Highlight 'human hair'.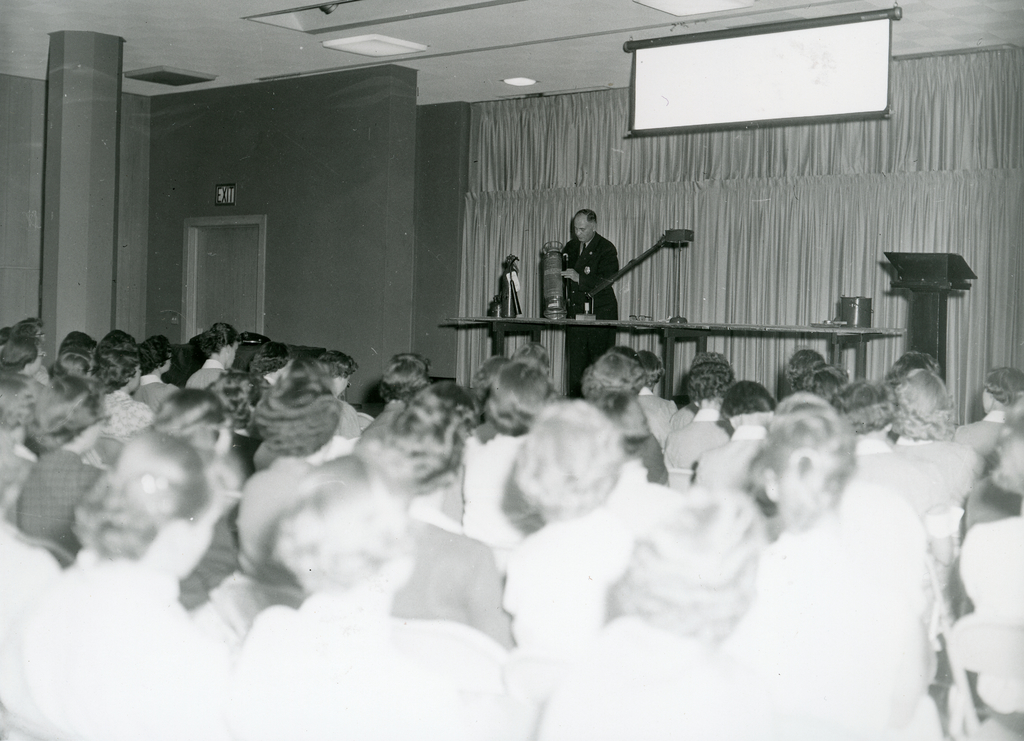
Highlighted region: x1=61 y1=330 x2=101 y2=342.
